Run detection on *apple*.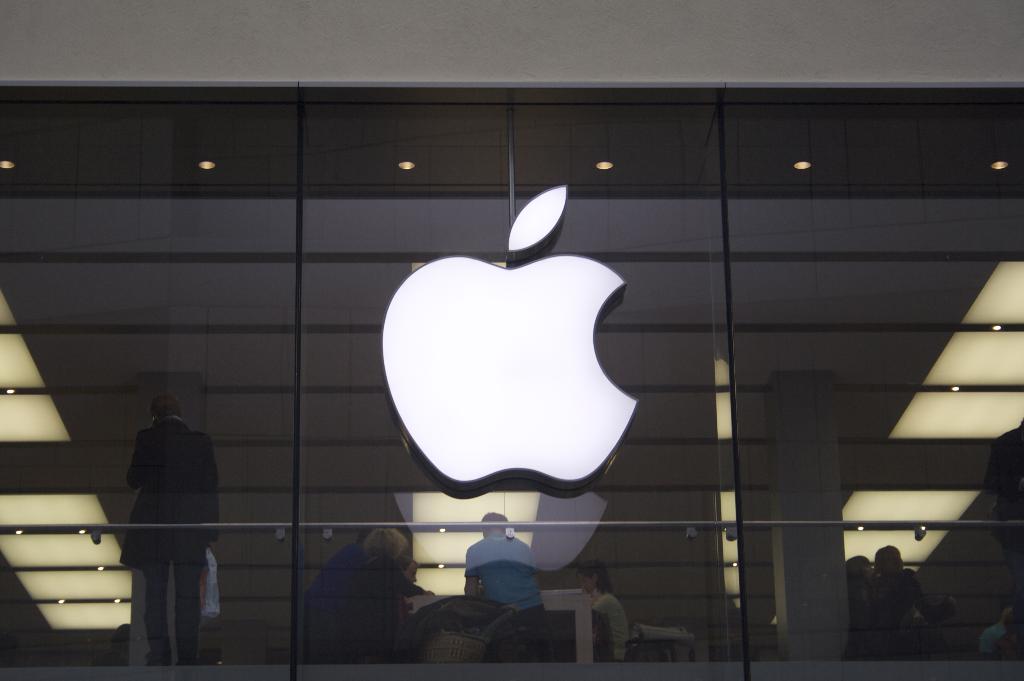
Result: Rect(362, 236, 640, 506).
